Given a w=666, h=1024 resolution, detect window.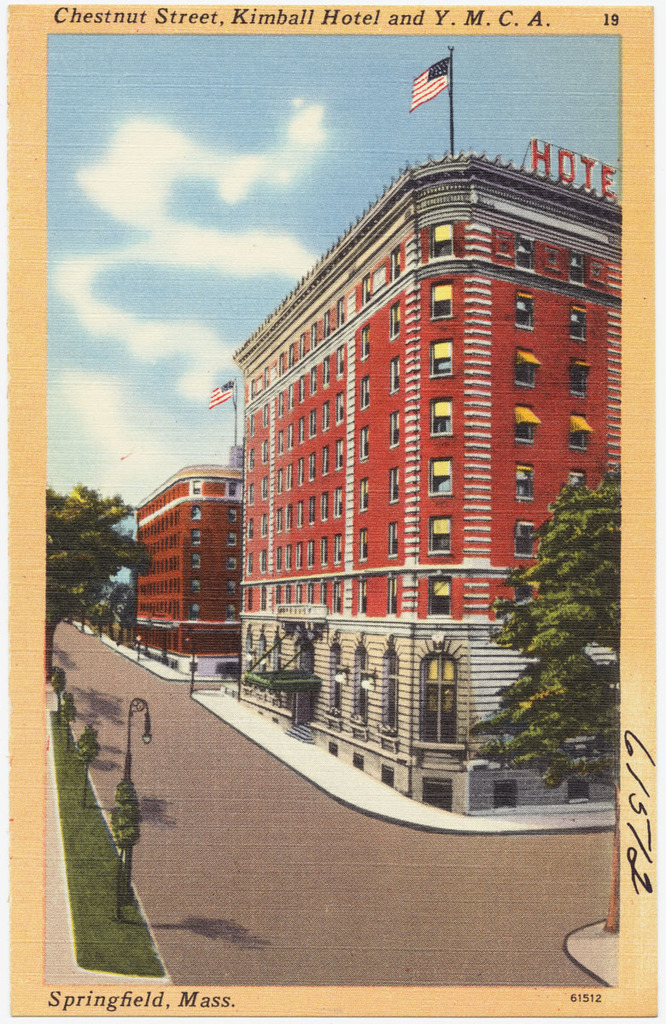
Rect(262, 588, 267, 606).
